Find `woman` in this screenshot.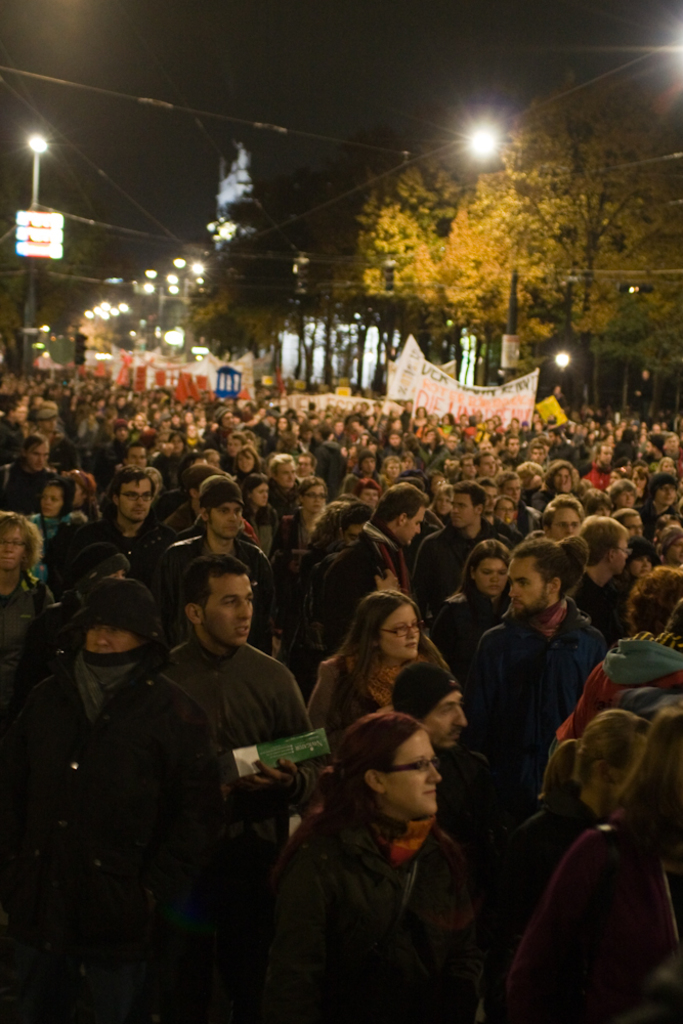
The bounding box for `woman` is [0, 512, 57, 649].
